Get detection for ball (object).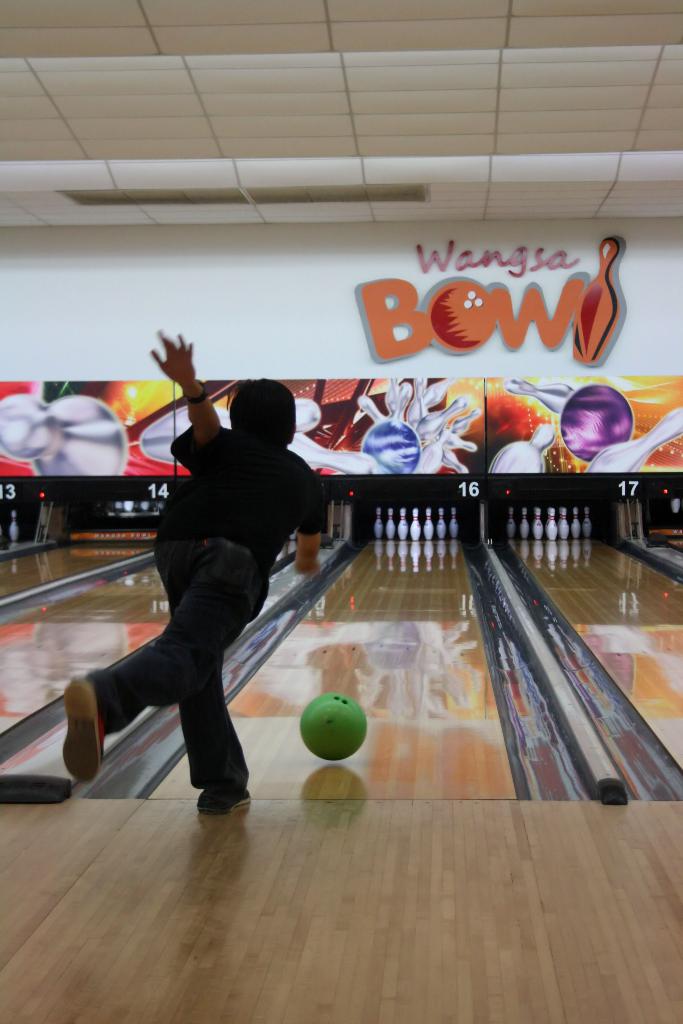
Detection: BBox(559, 386, 632, 461).
